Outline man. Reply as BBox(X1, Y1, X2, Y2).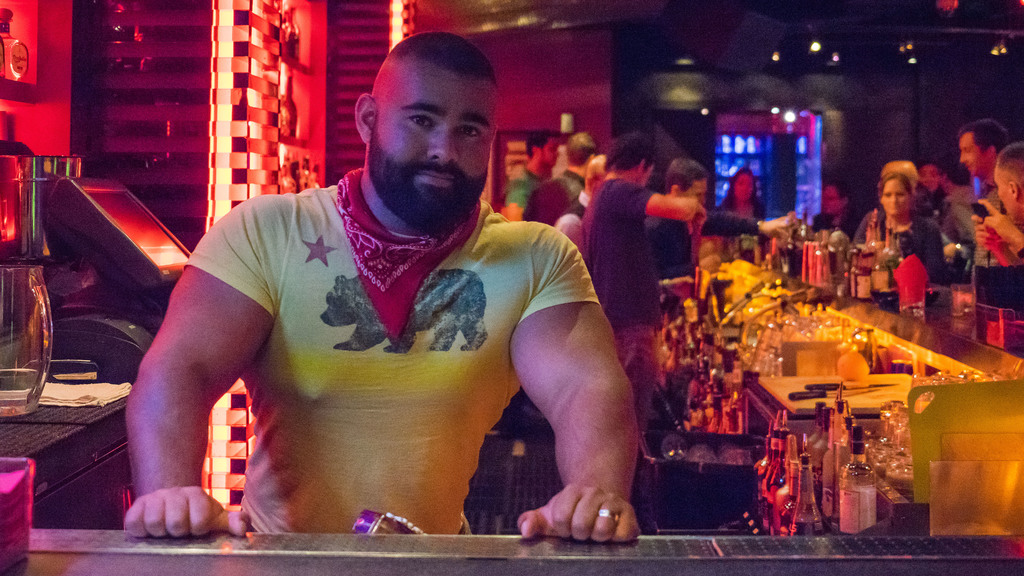
BBox(499, 128, 566, 221).
